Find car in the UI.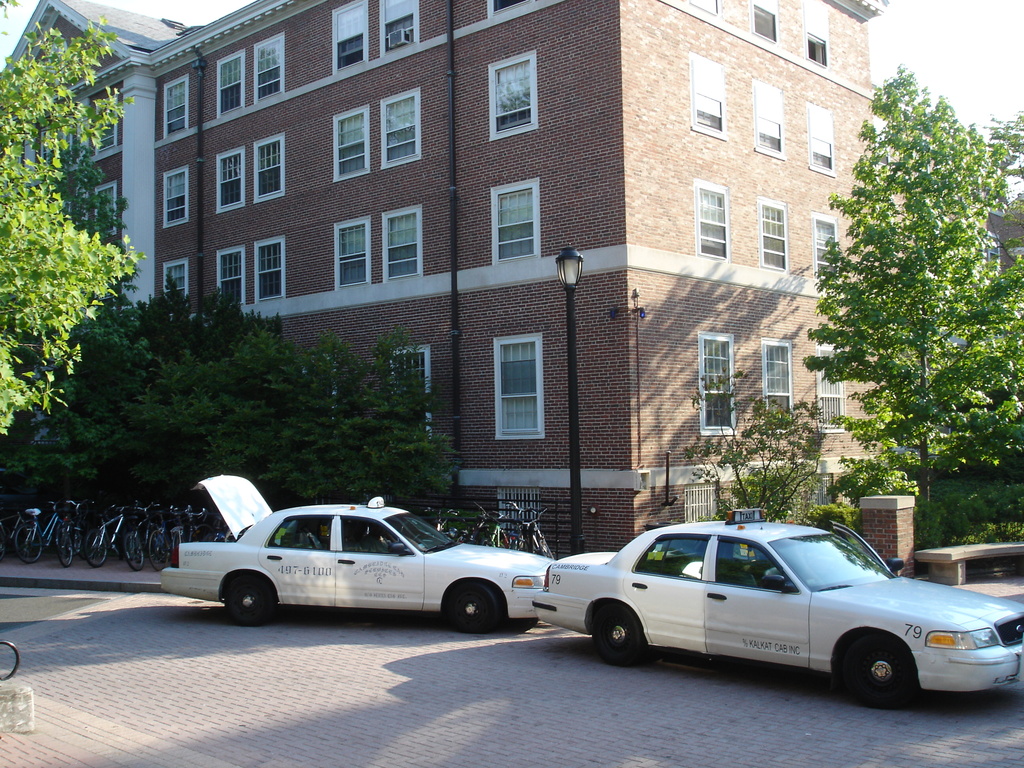
UI element at left=154, top=477, right=554, bottom=627.
